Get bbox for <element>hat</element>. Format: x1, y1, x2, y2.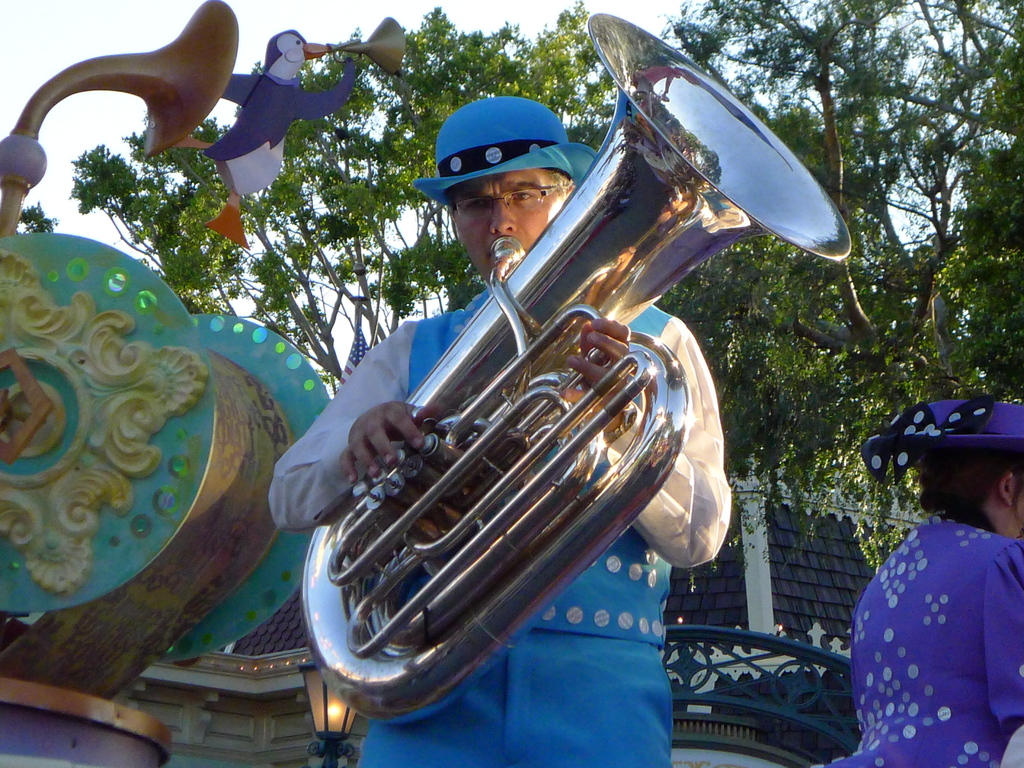
860, 394, 1023, 484.
